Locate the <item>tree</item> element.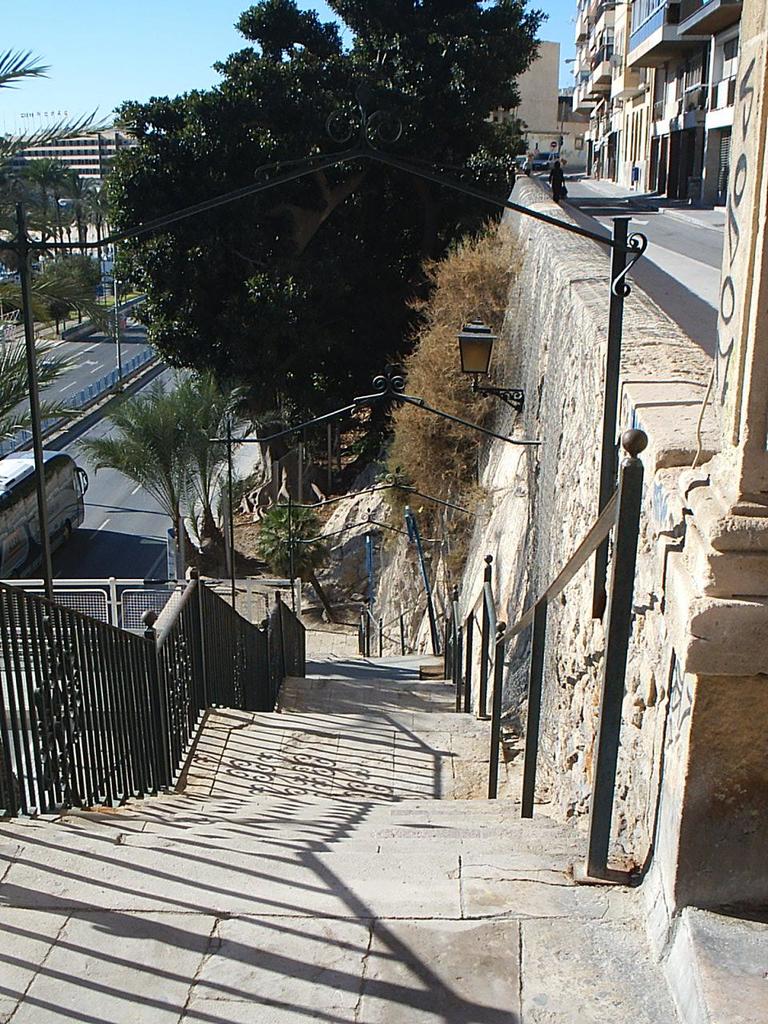
Element bbox: (6, 124, 134, 816).
